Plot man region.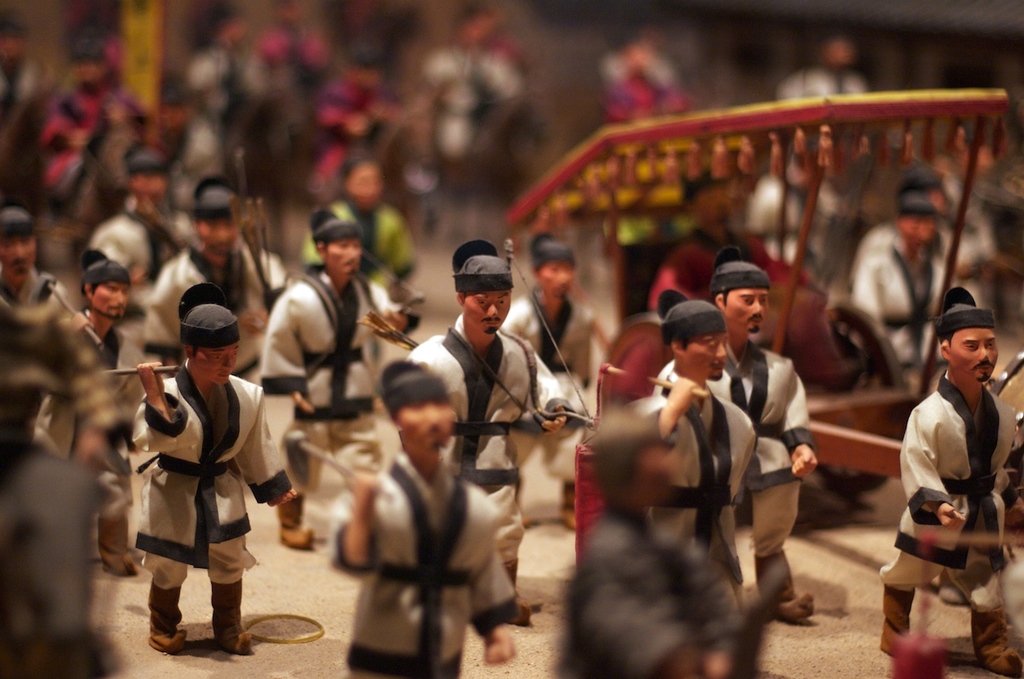
Plotted at detection(407, 239, 570, 621).
